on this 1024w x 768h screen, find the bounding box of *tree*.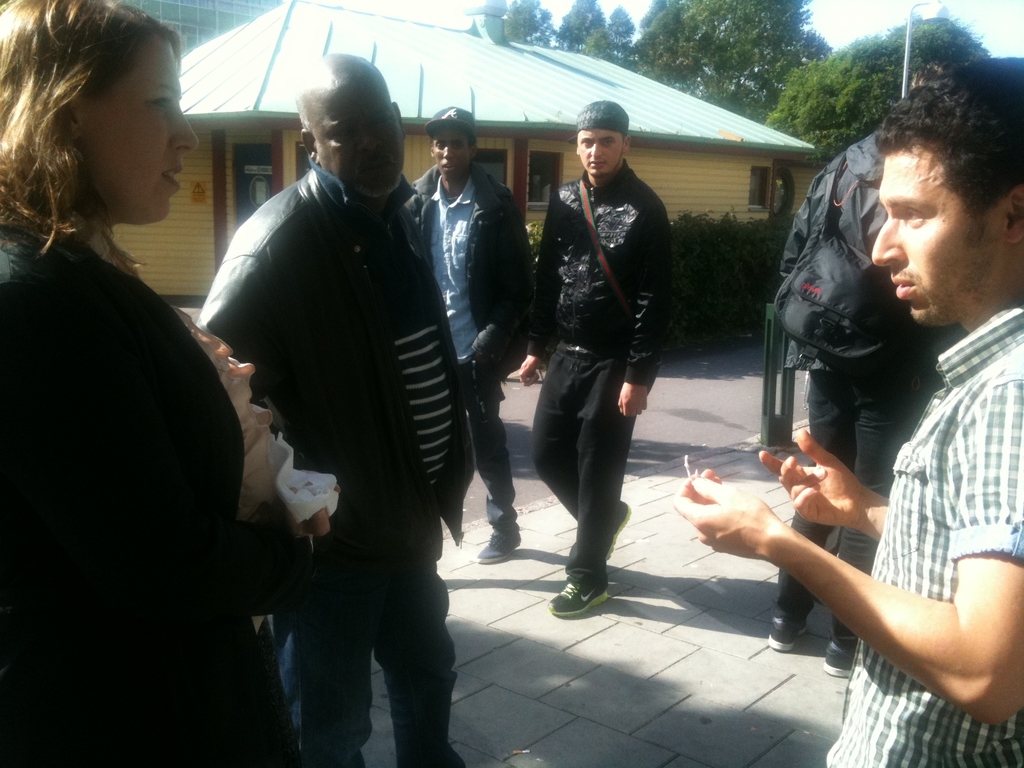
Bounding box: 555:0:614:61.
